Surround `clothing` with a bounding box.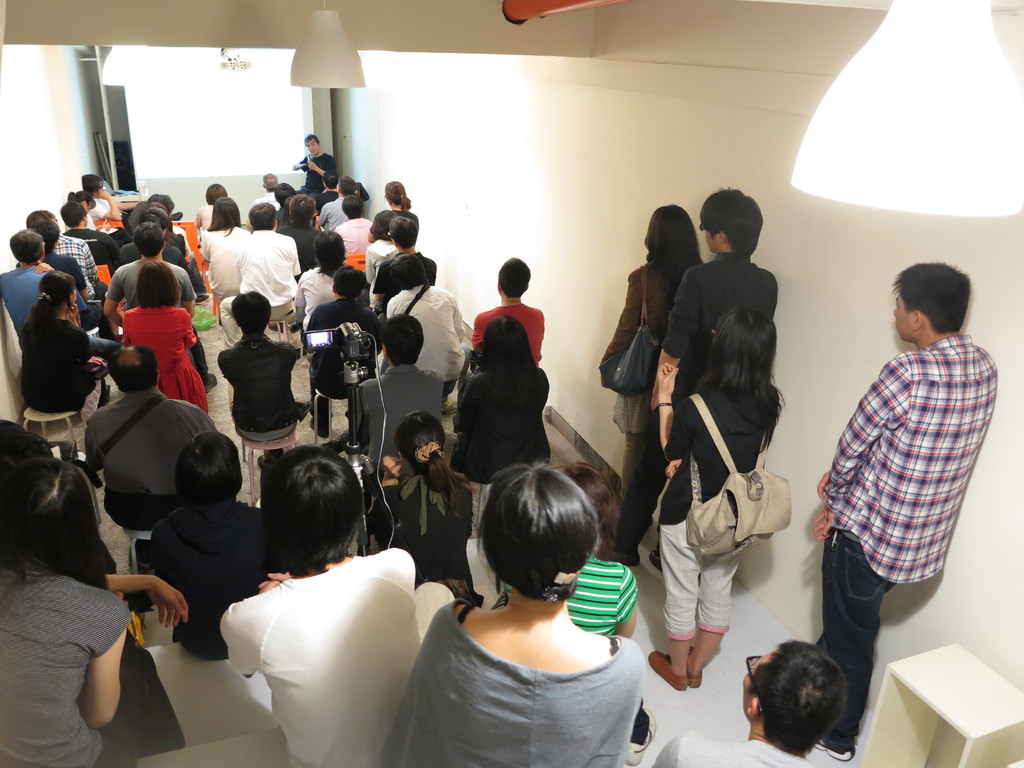
crop(472, 304, 544, 365).
